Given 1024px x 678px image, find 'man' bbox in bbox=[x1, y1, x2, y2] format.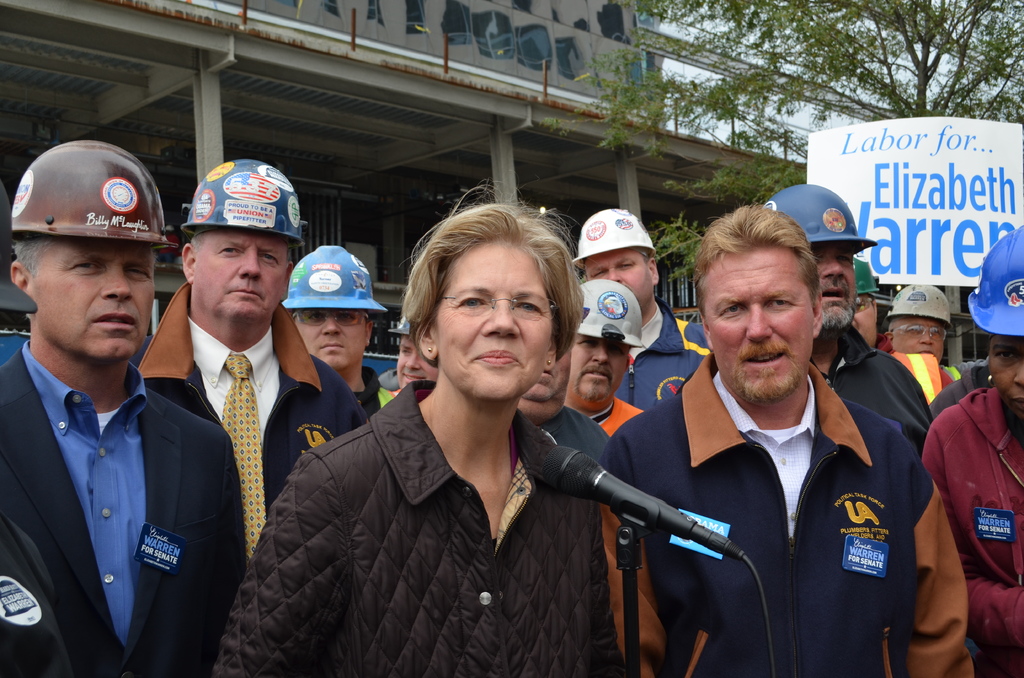
bbox=[0, 166, 226, 677].
